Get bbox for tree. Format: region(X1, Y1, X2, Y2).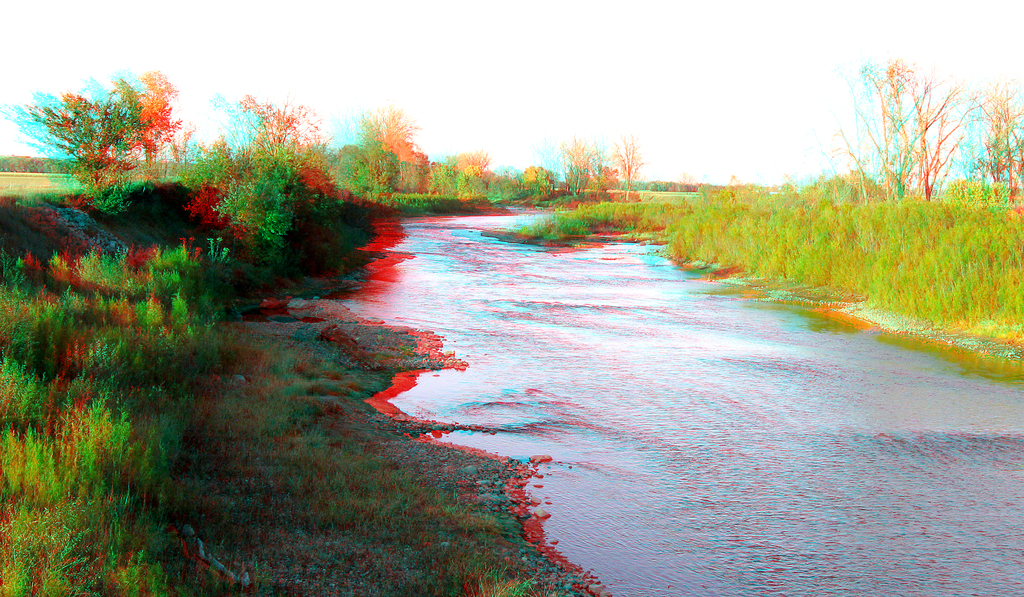
region(0, 72, 676, 596).
